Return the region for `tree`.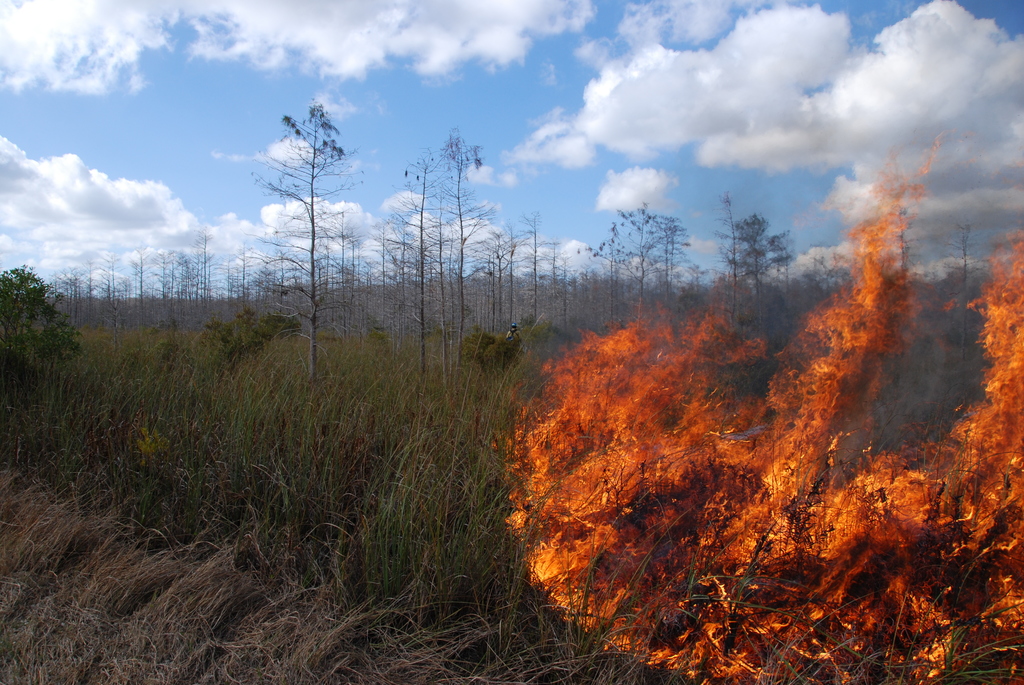
375 146 461 375.
